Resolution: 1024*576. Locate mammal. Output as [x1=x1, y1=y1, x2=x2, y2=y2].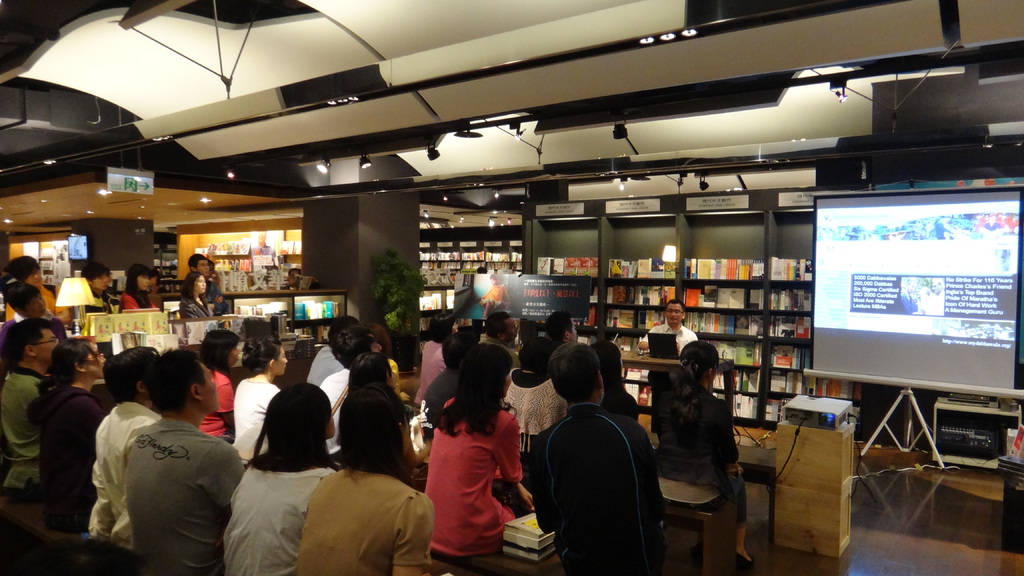
[x1=300, y1=312, x2=361, y2=387].
